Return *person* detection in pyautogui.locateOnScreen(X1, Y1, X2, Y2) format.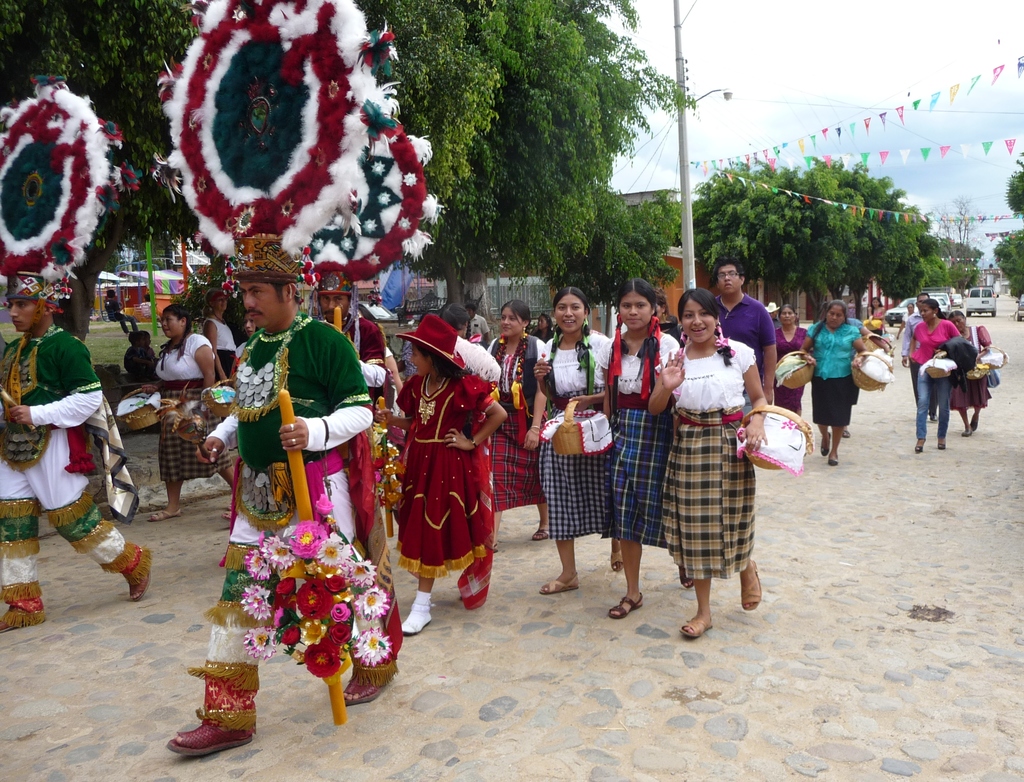
pyautogui.locateOnScreen(101, 290, 140, 337).
